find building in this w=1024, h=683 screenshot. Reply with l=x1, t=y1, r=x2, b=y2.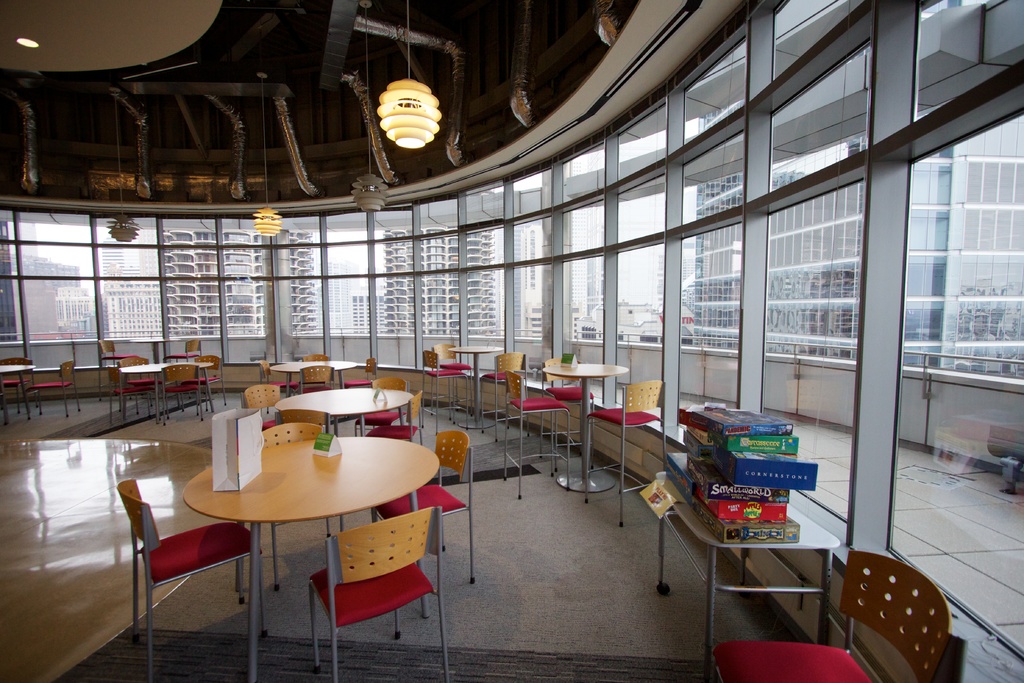
l=522, t=226, r=577, b=339.
